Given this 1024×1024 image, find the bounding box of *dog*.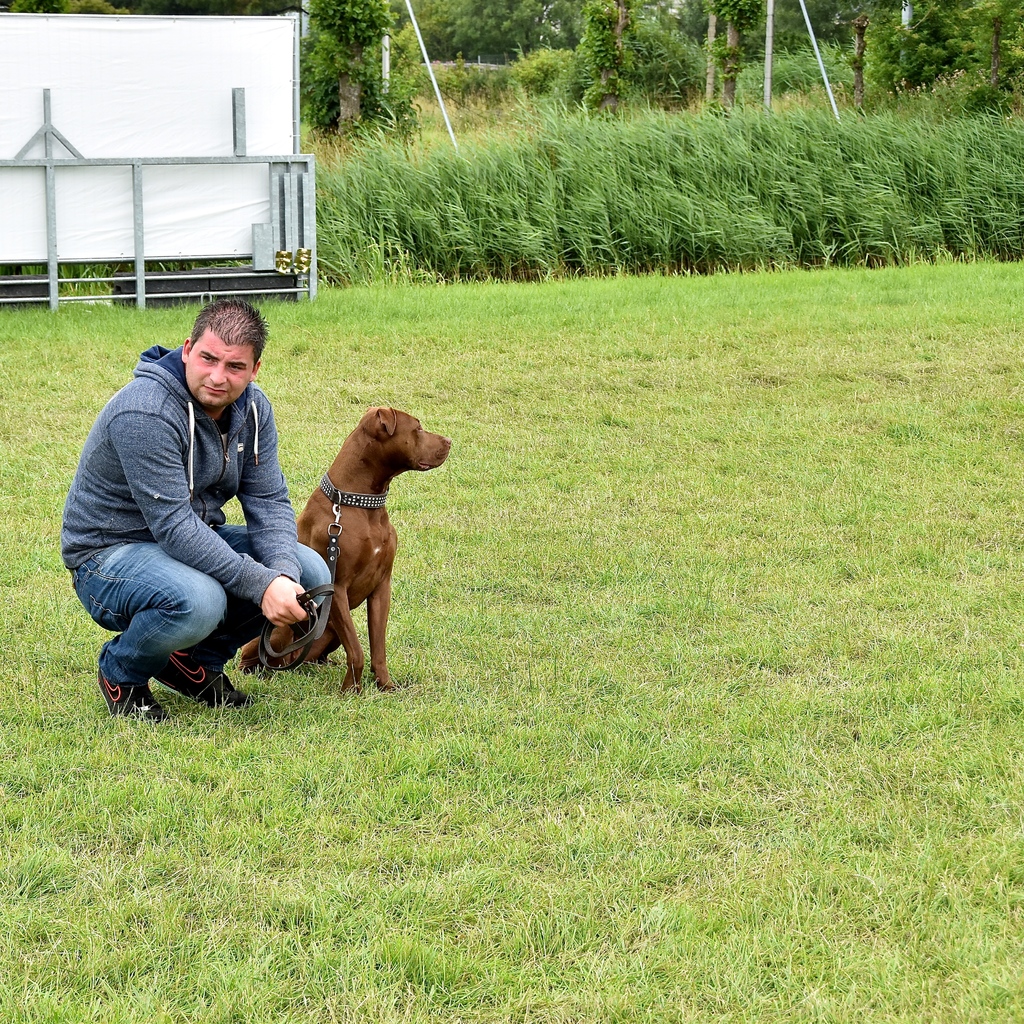
rect(239, 405, 451, 698).
